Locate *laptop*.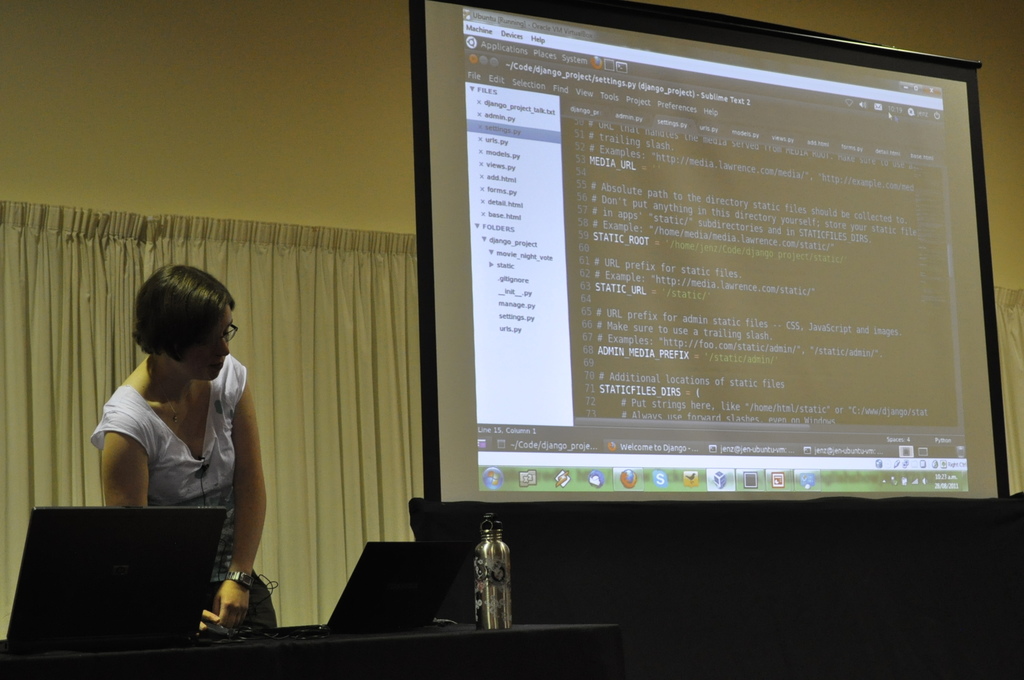
Bounding box: 15 494 226 656.
